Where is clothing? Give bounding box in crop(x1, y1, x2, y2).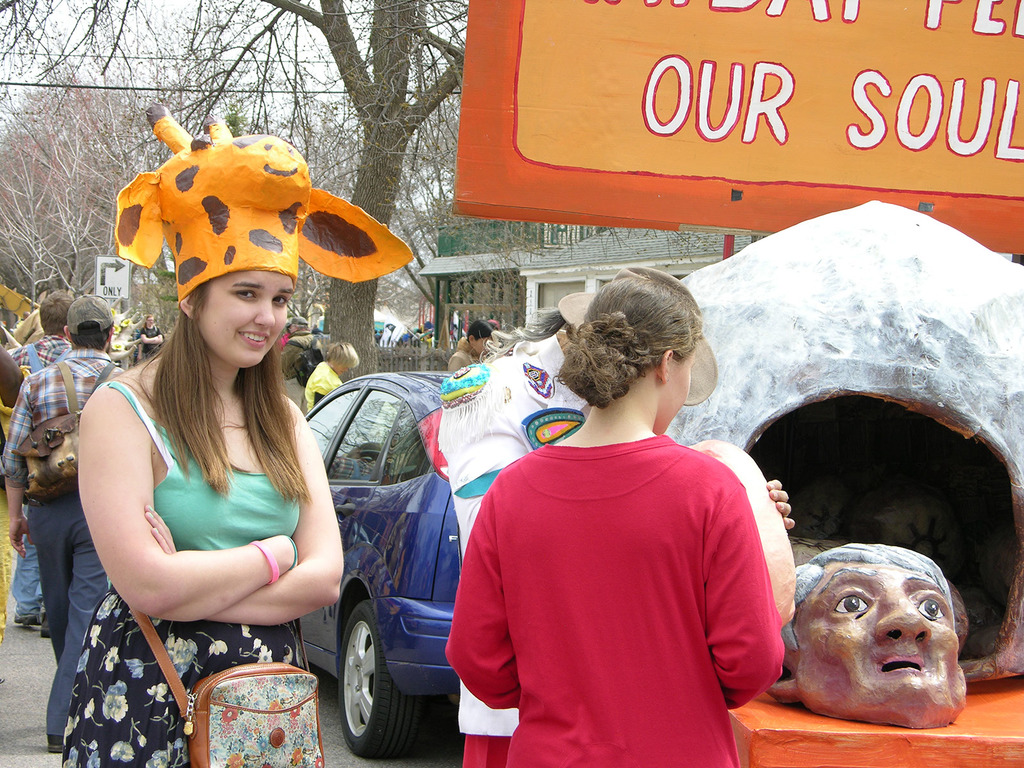
crop(303, 363, 343, 406).
